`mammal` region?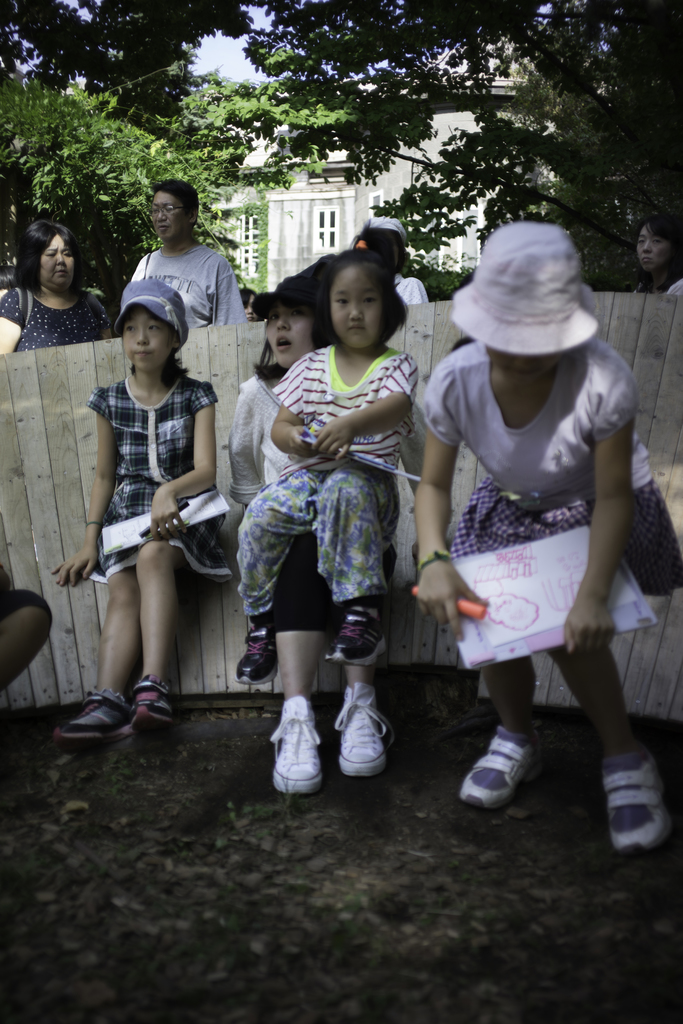
[69,248,244,720]
